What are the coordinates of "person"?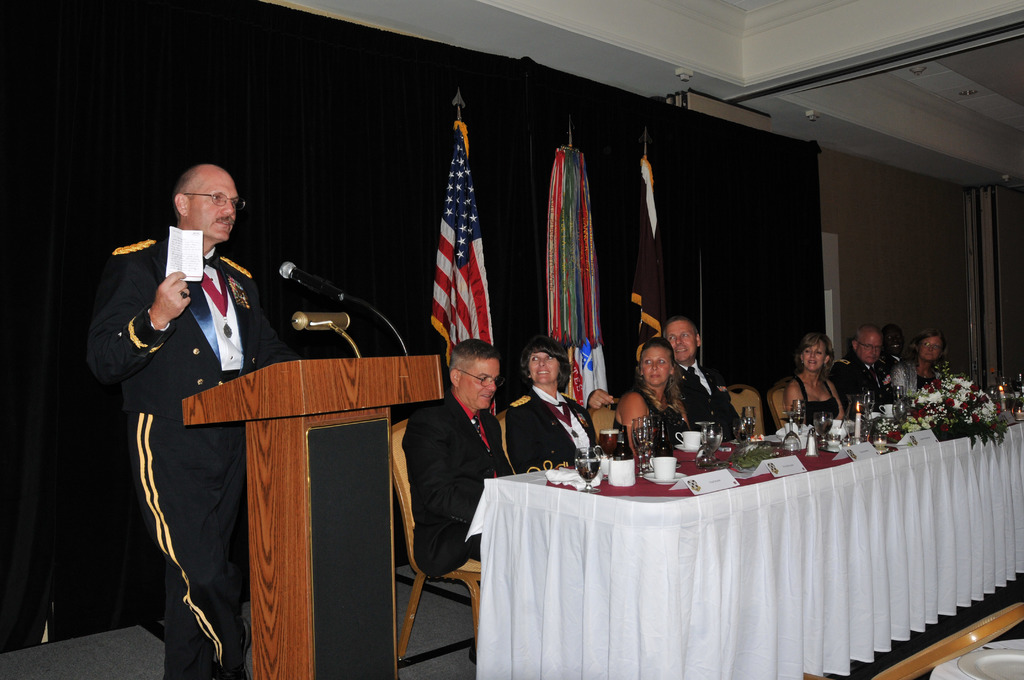
(99, 150, 278, 679).
